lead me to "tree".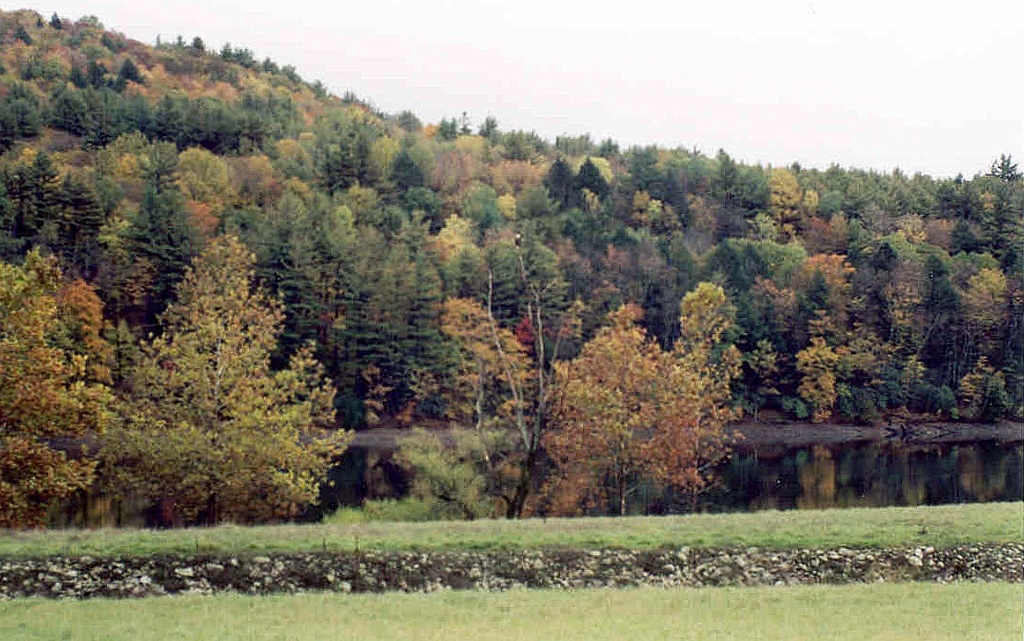
Lead to x1=442 y1=113 x2=469 y2=150.
